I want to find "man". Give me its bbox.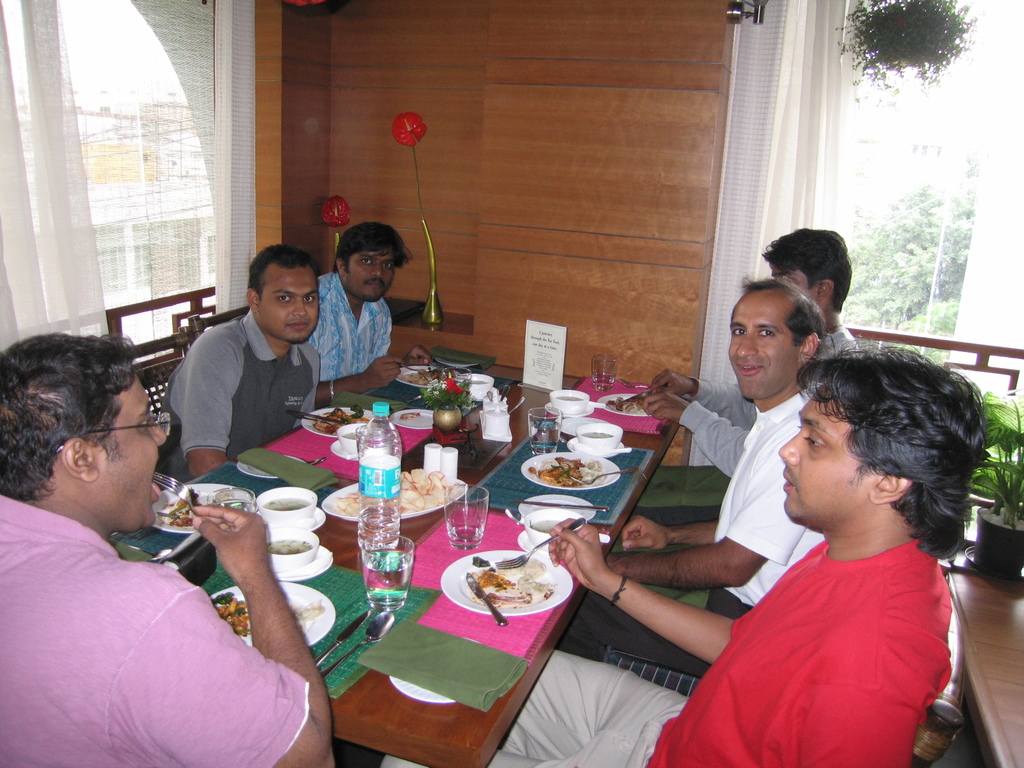
pyautogui.locateOnScreen(559, 276, 824, 669).
